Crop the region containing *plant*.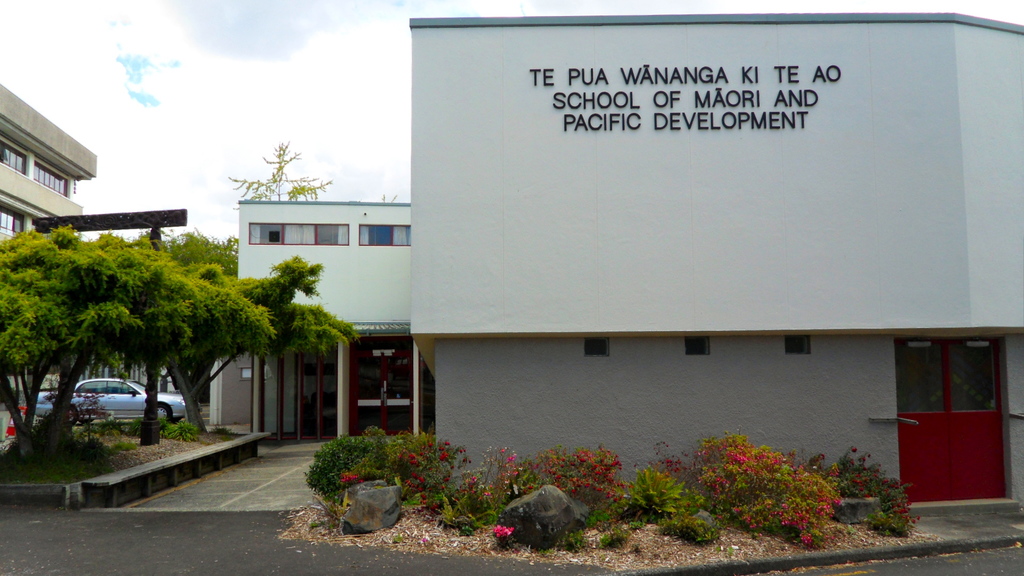
Crop region: (405, 435, 476, 506).
